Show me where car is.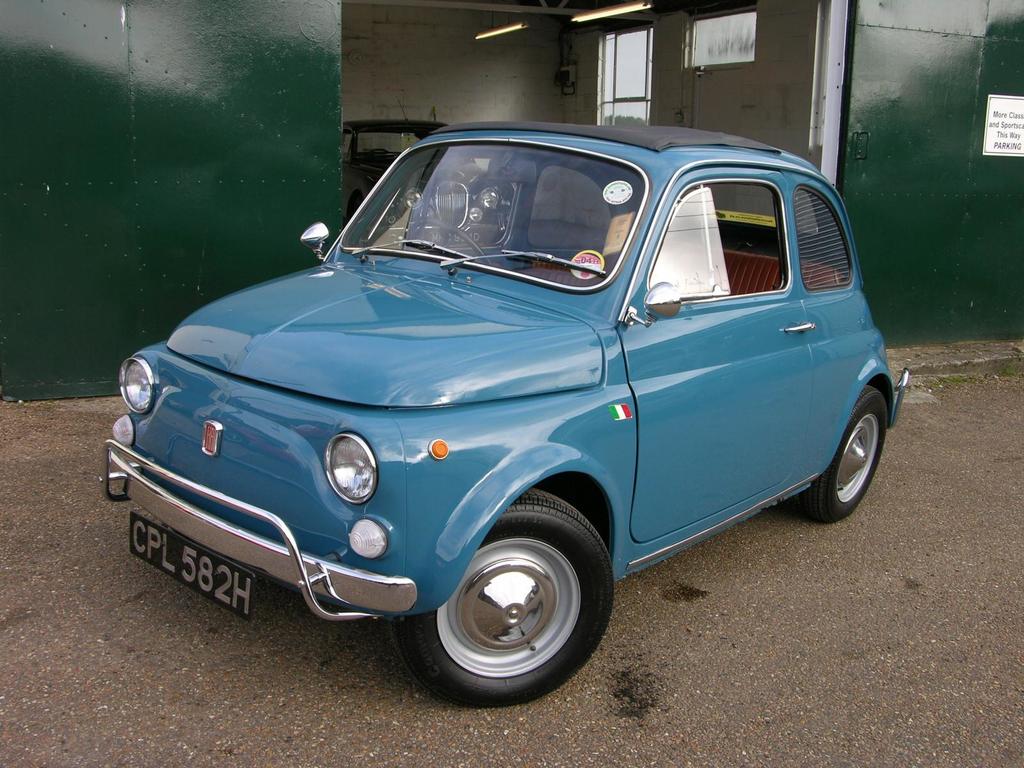
car is at box(97, 114, 884, 698).
